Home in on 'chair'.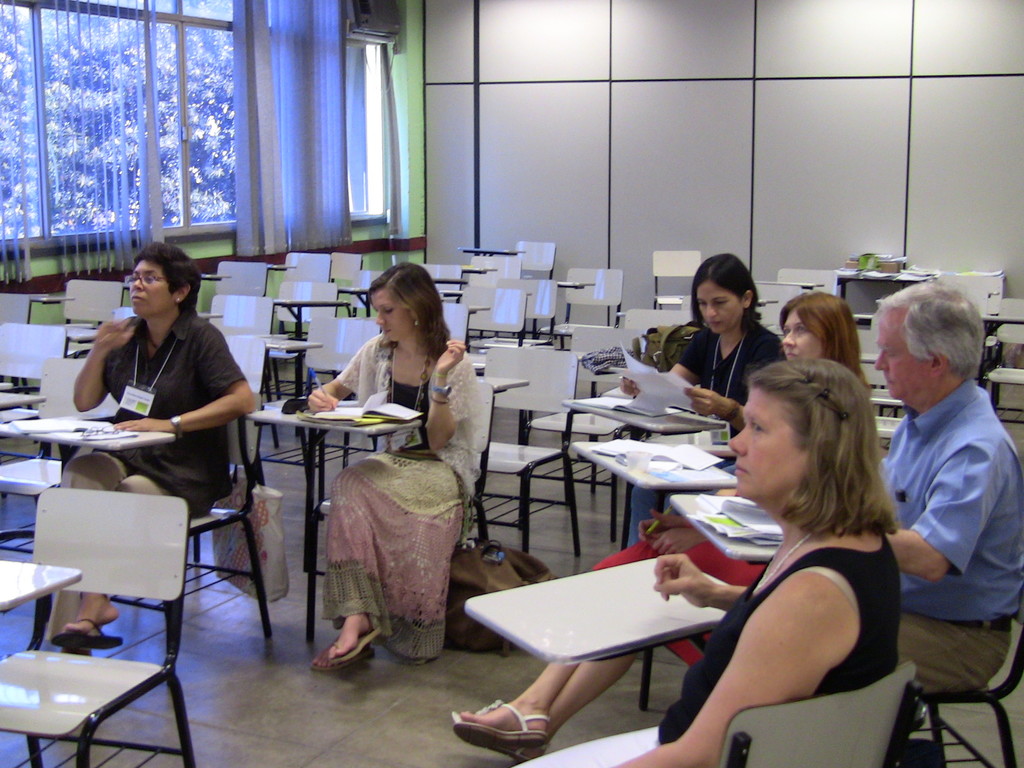
Homed in at detection(303, 318, 404, 419).
